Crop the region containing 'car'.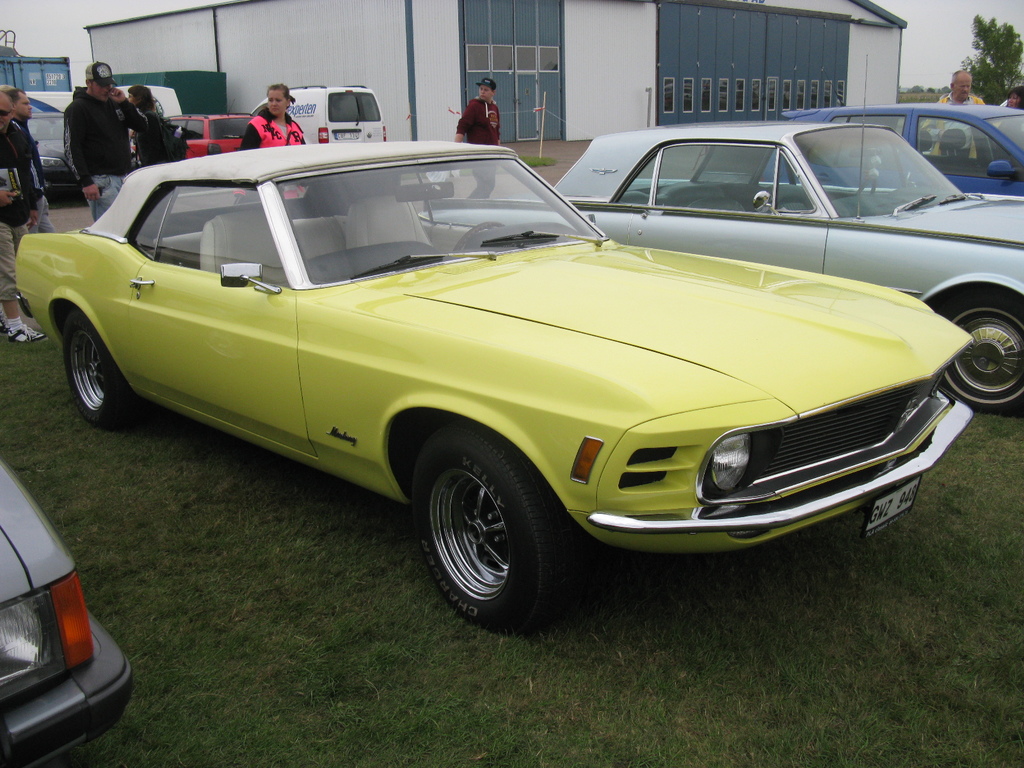
Crop region: [left=14, top=140, right=975, bottom=625].
